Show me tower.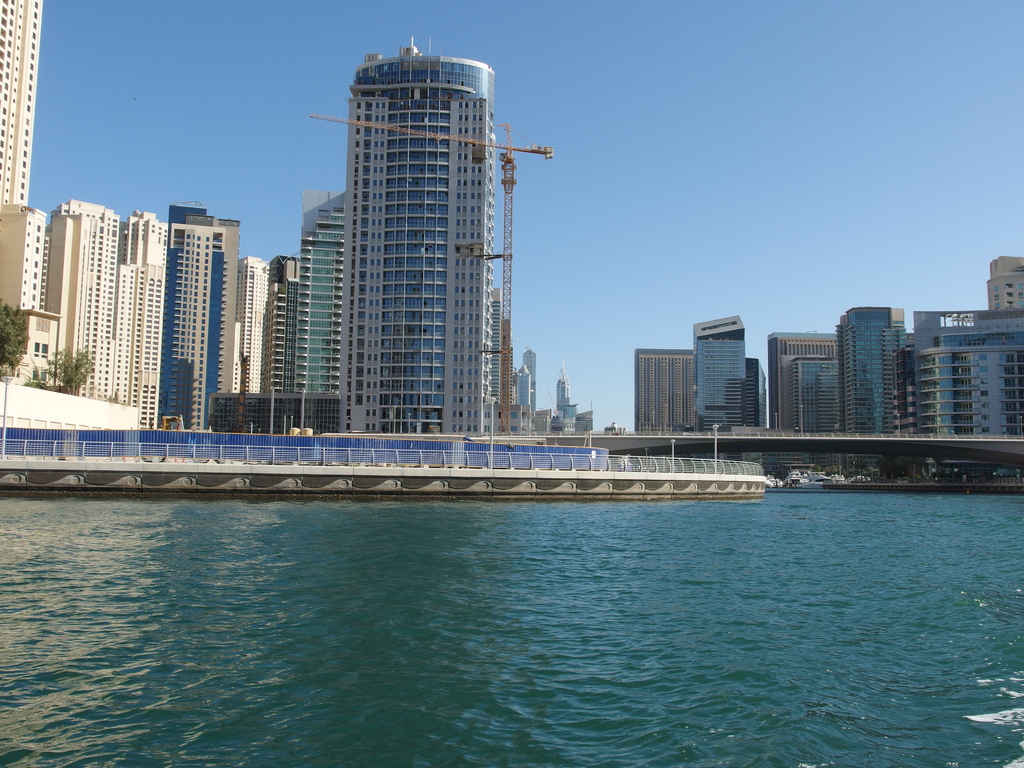
tower is here: x1=1 y1=0 x2=39 y2=209.
